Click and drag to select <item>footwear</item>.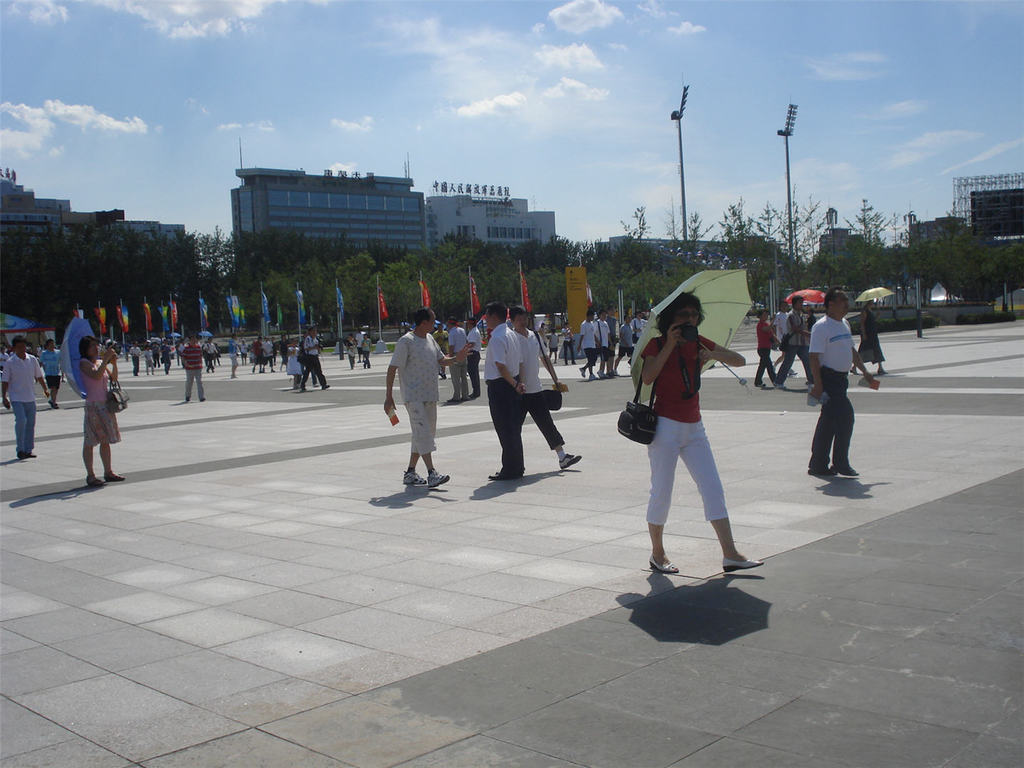
Selection: <region>555, 451, 584, 471</region>.
